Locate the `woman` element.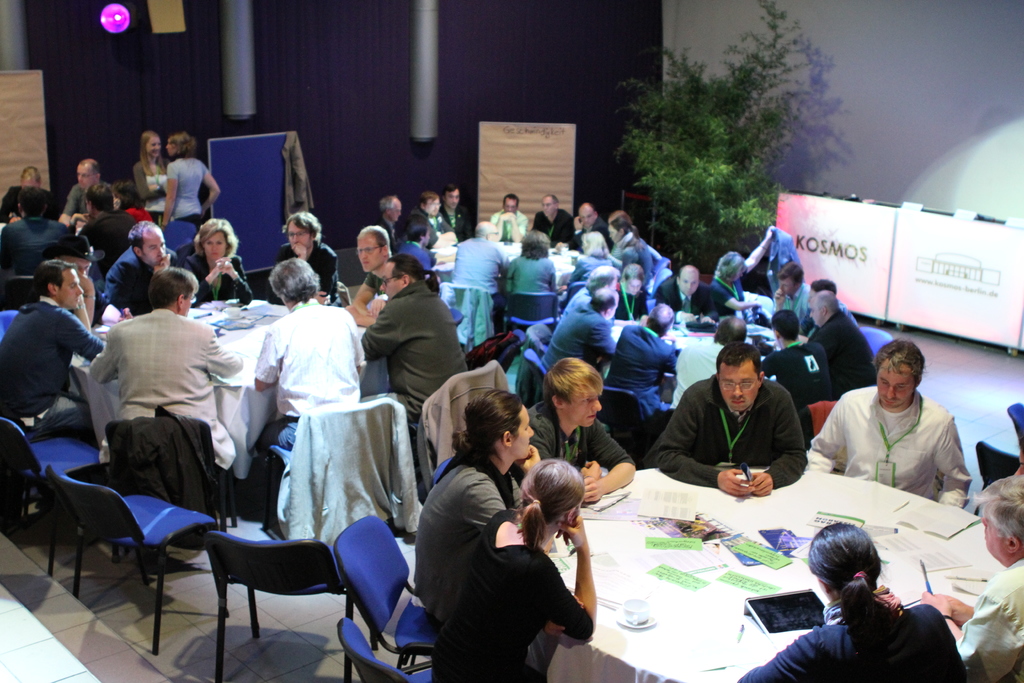
Element bbox: 163/132/221/226.
